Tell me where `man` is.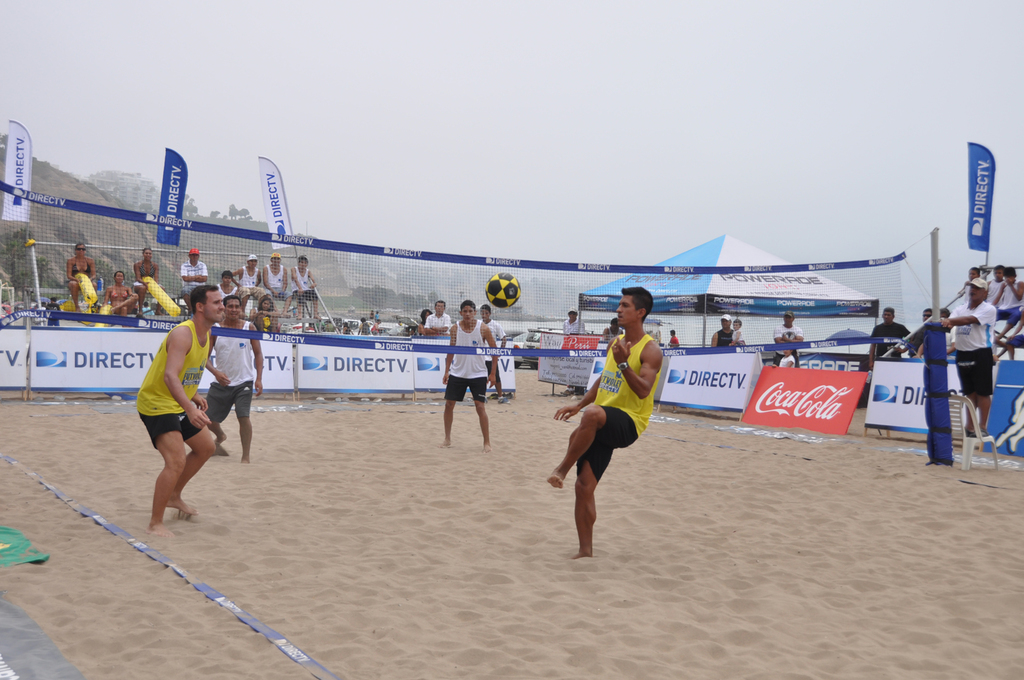
`man` is at Rect(940, 279, 993, 437).
